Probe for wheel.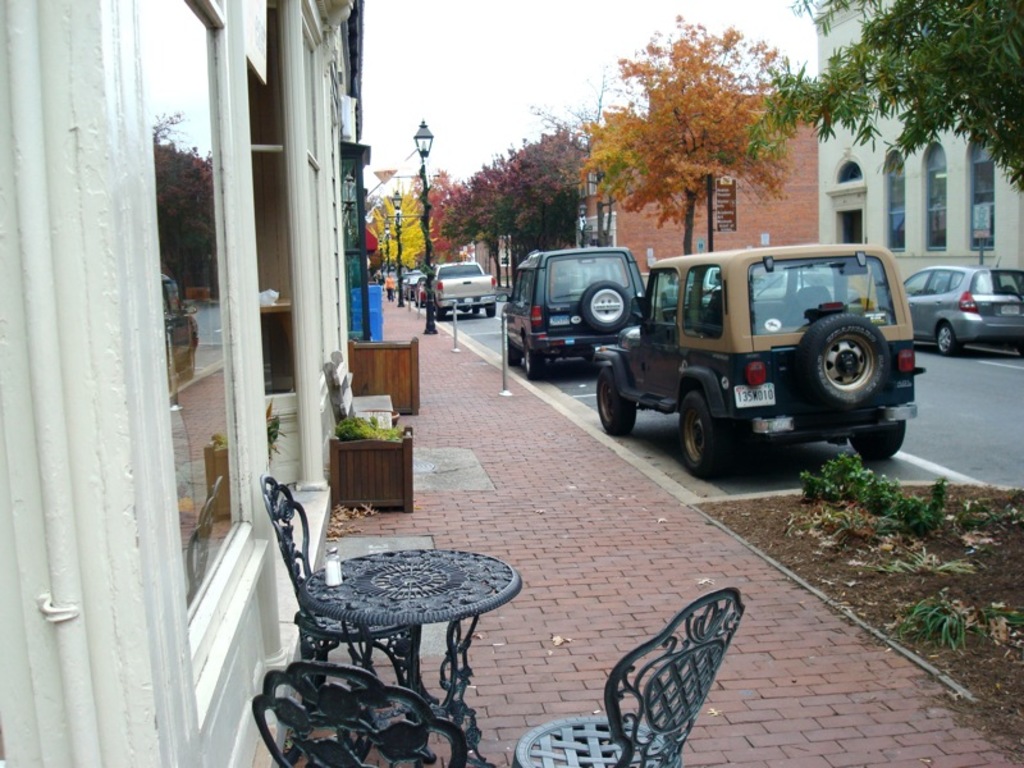
Probe result: bbox=(580, 282, 630, 332).
